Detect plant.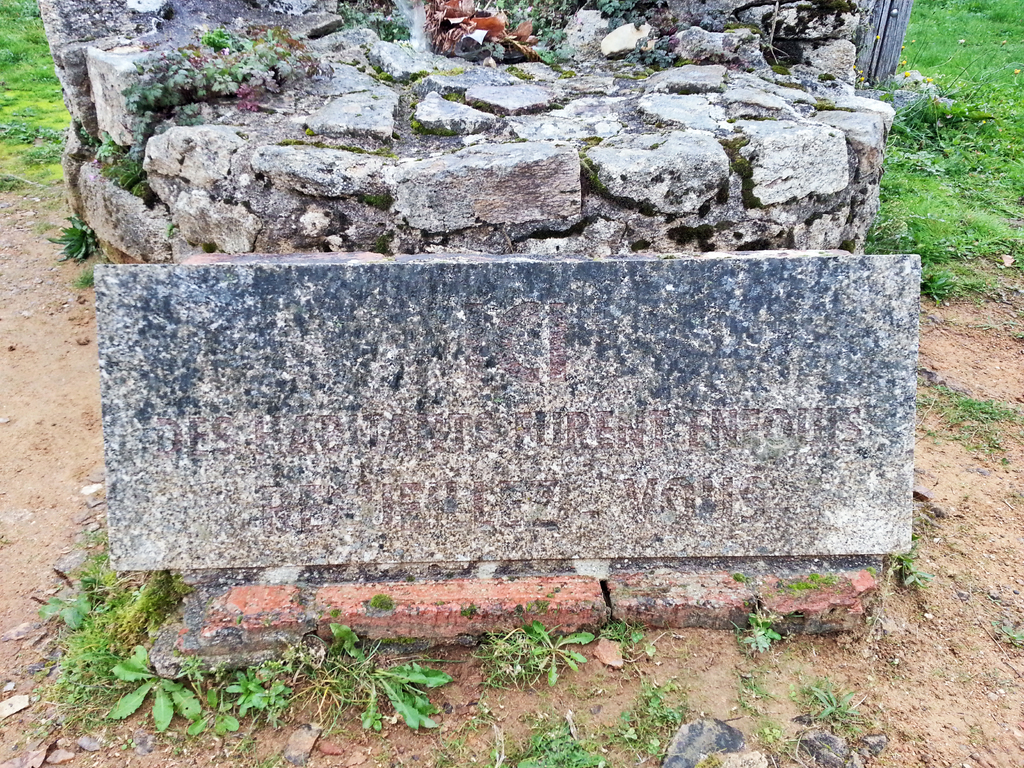
Detected at bbox=[52, 213, 97, 264].
